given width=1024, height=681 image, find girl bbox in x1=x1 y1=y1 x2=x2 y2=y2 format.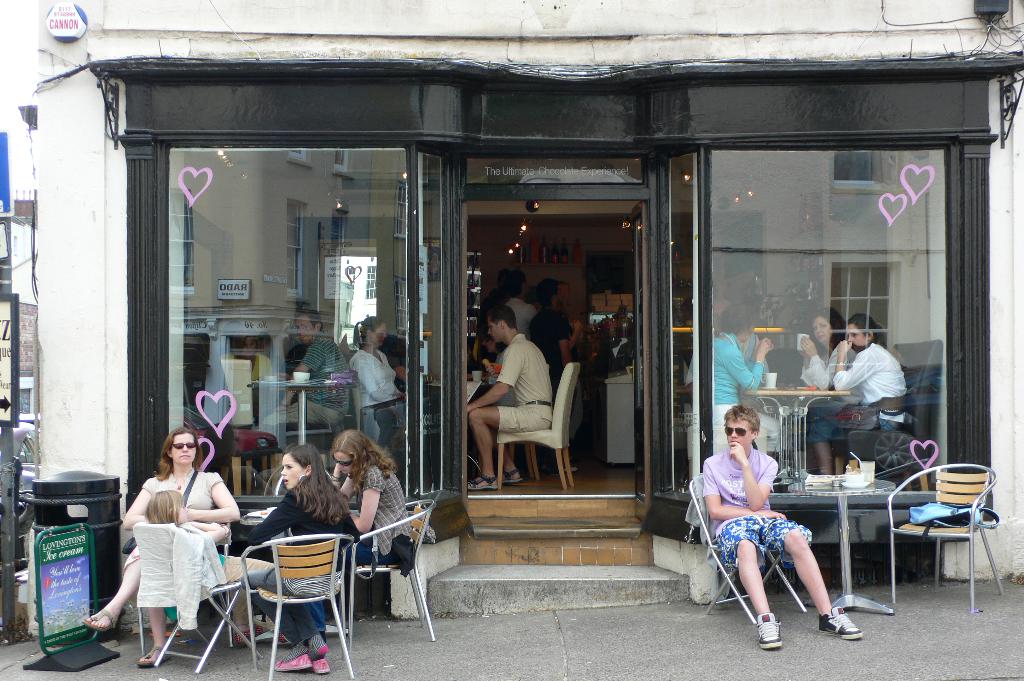
x1=303 y1=428 x2=413 y2=642.
